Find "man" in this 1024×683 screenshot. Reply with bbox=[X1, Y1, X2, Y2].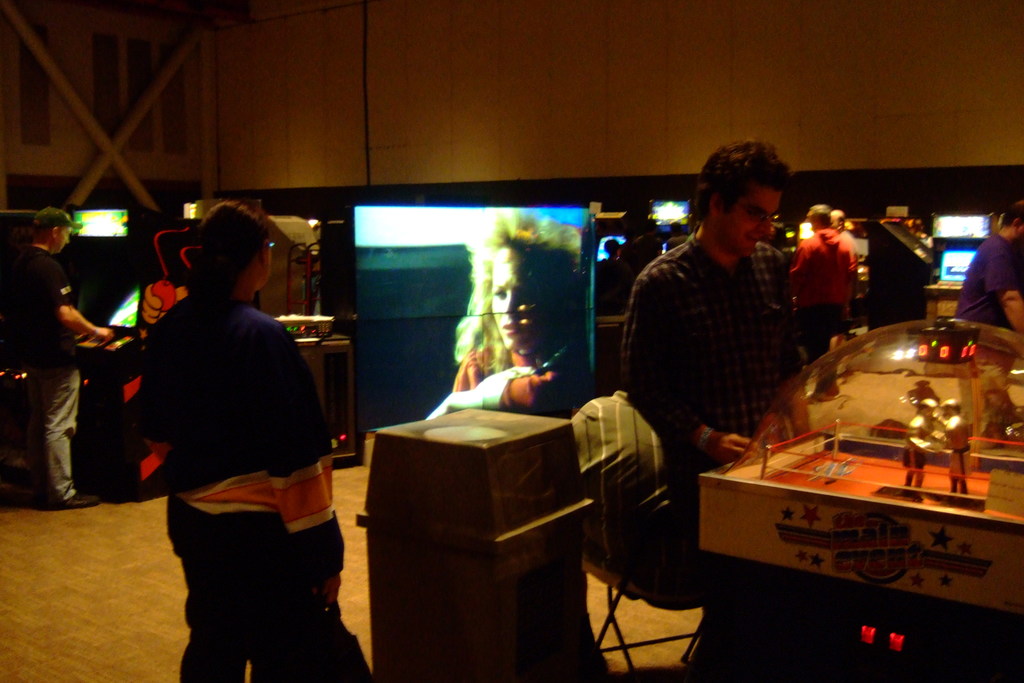
bbox=[956, 204, 1023, 334].
